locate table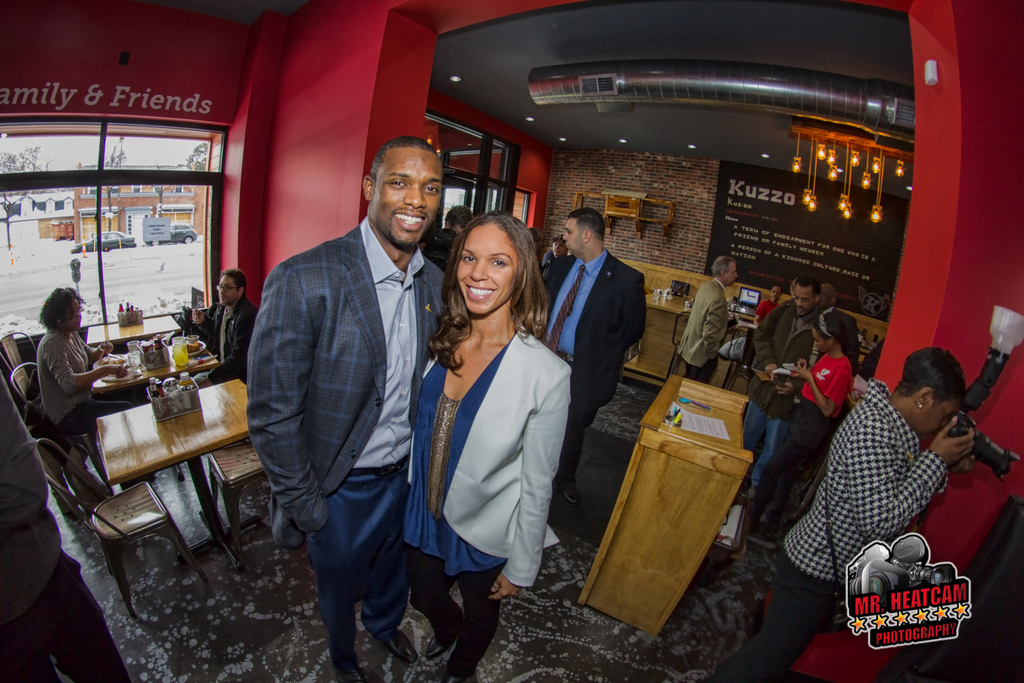
BBox(97, 375, 247, 571)
